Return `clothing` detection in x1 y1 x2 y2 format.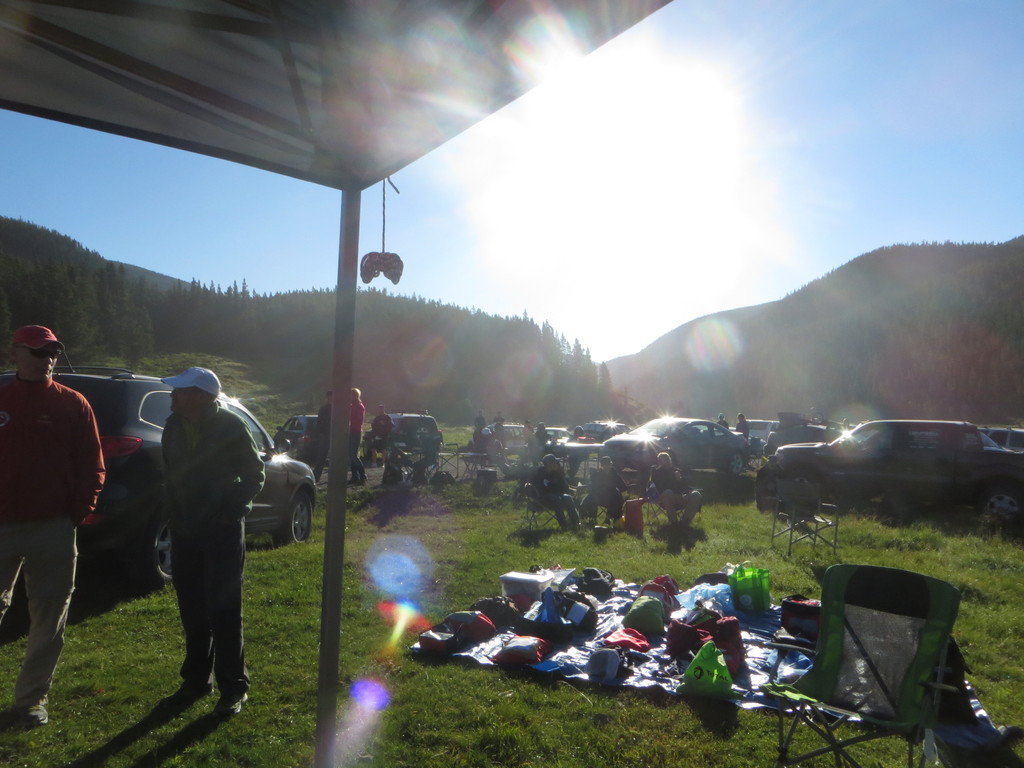
306 400 332 482.
